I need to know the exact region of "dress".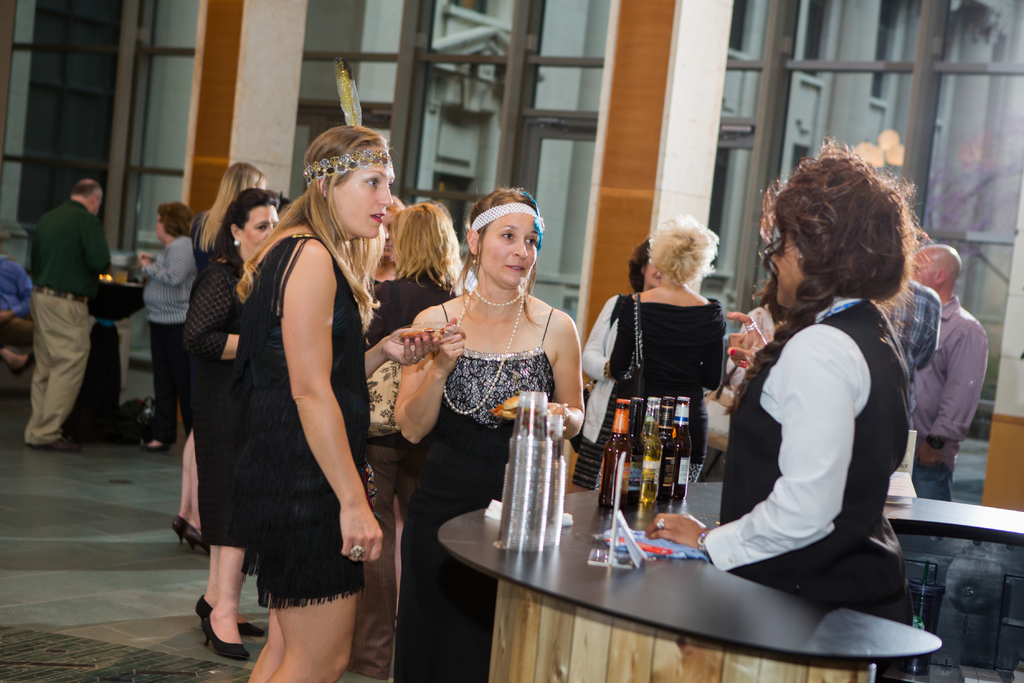
Region: crop(572, 416, 609, 490).
